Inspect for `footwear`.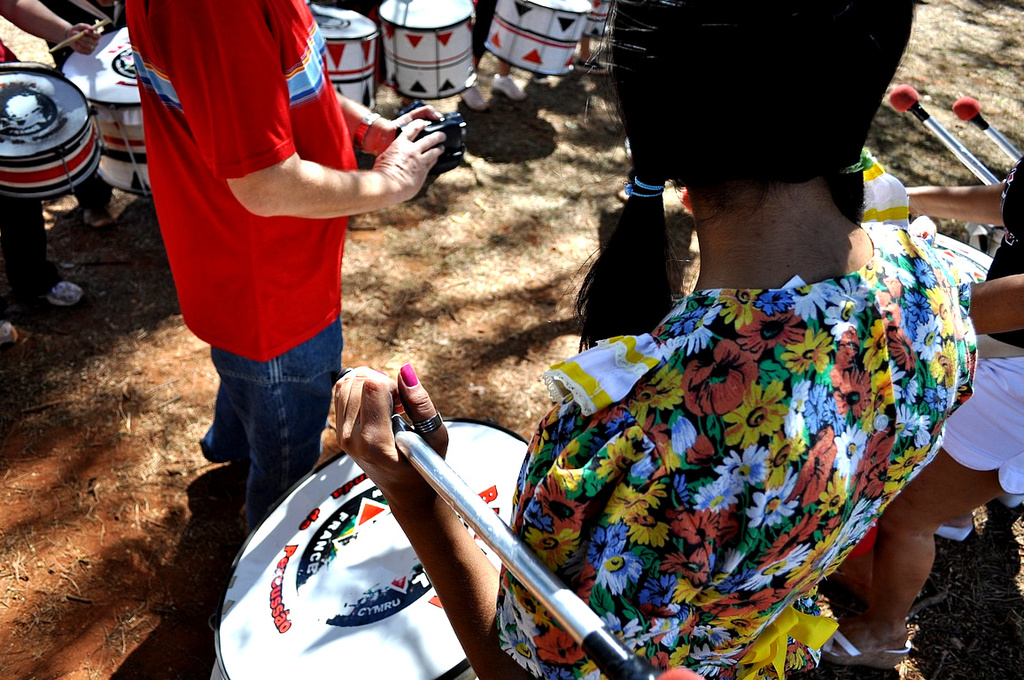
Inspection: 926:502:989:547.
